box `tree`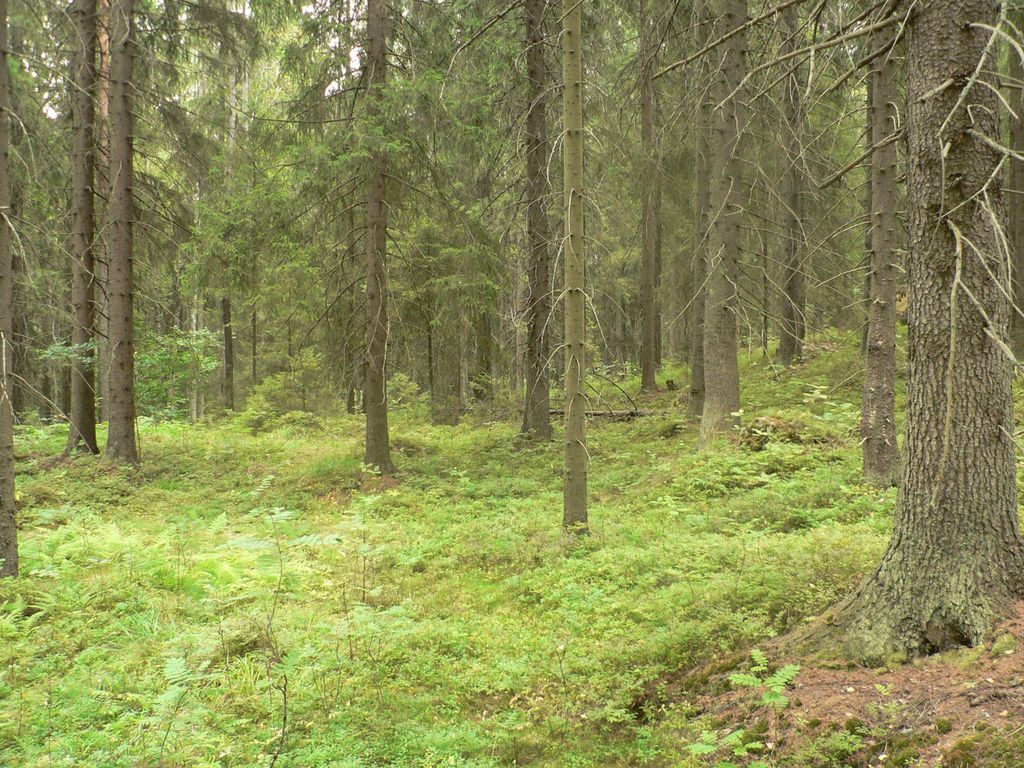
(262, 0, 477, 479)
